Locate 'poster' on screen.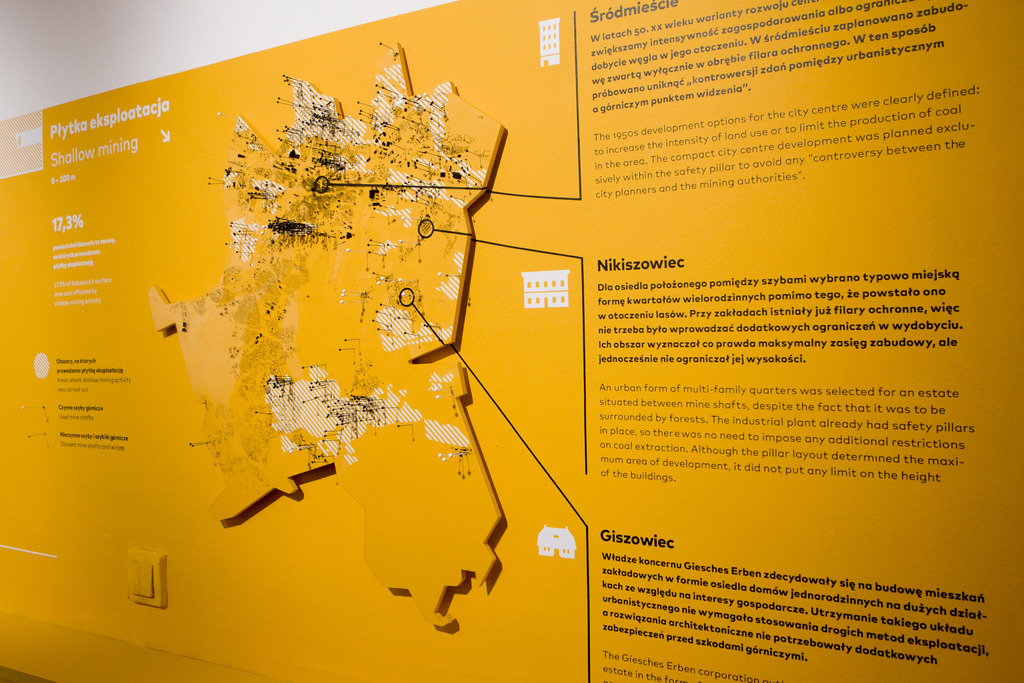
On screen at 0/0/1023/682.
